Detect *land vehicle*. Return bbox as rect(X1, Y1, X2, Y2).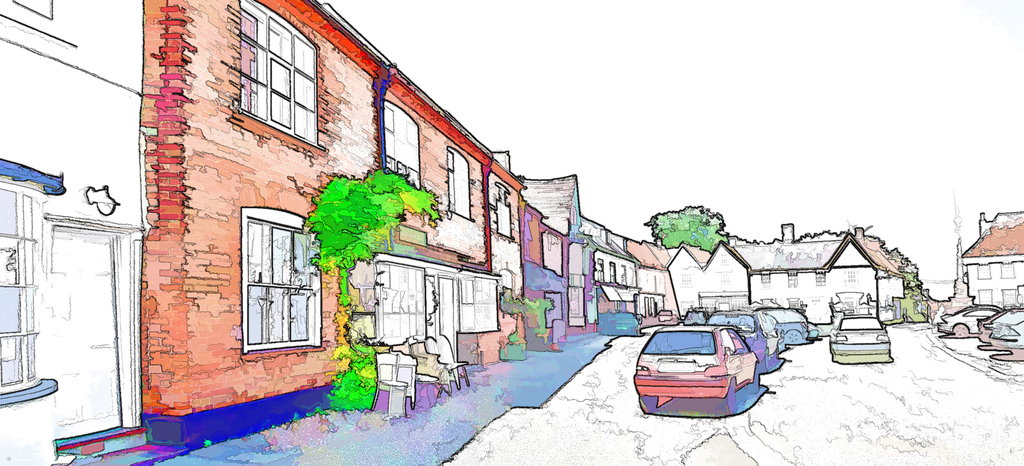
rect(634, 309, 773, 412).
